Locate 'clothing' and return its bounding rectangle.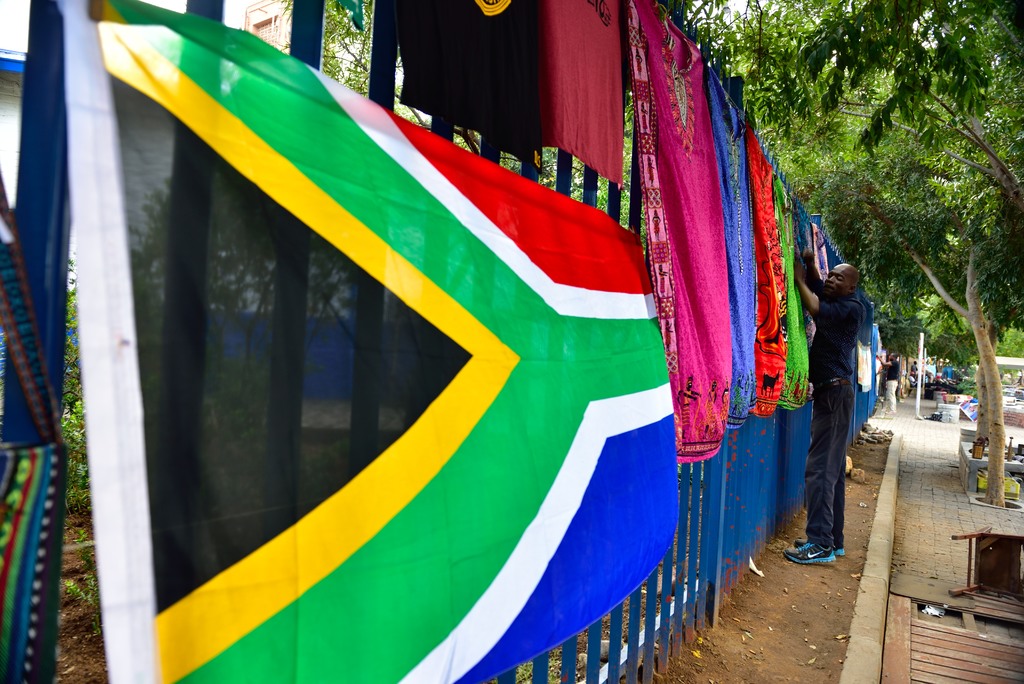
left=882, top=358, right=900, bottom=412.
